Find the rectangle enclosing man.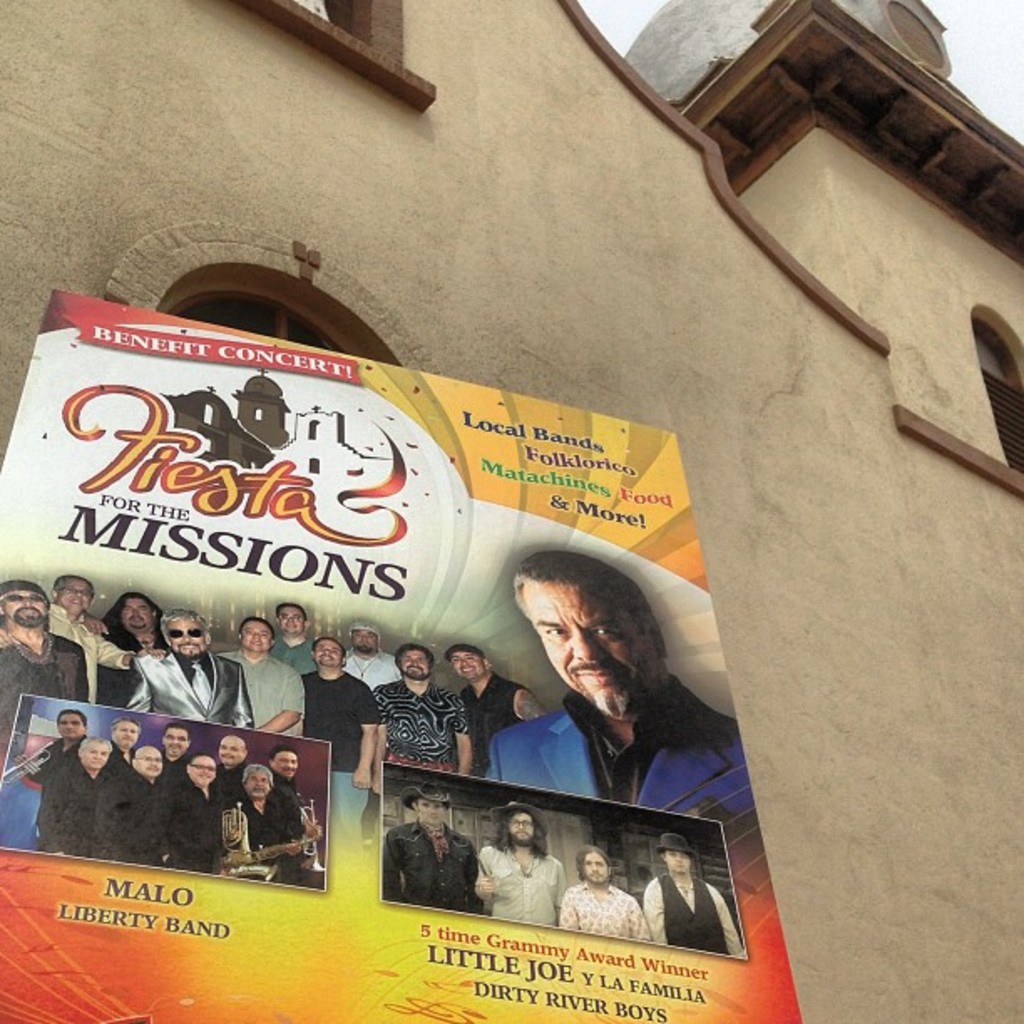
479 795 569 927.
